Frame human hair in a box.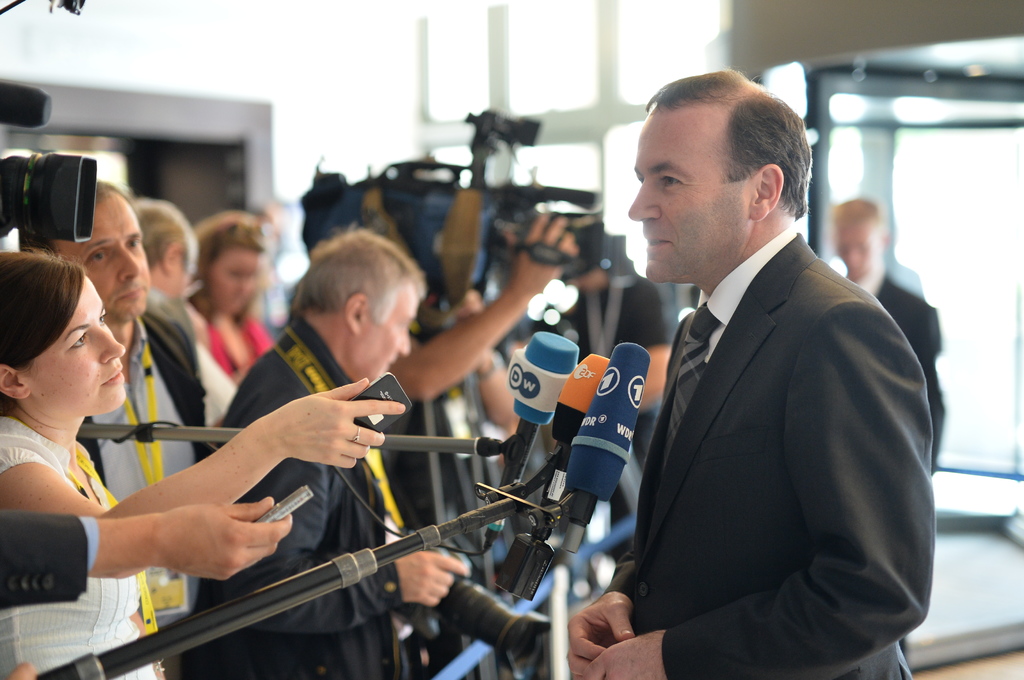
crop(294, 221, 429, 320).
